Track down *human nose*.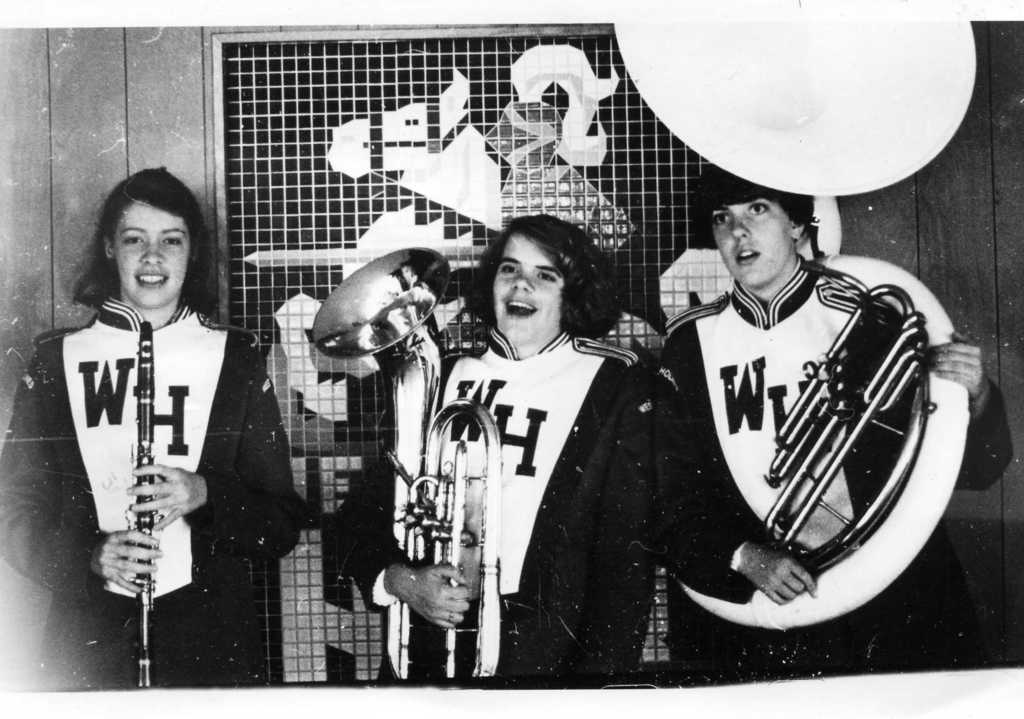
Tracked to pyautogui.locateOnScreen(510, 269, 539, 293).
